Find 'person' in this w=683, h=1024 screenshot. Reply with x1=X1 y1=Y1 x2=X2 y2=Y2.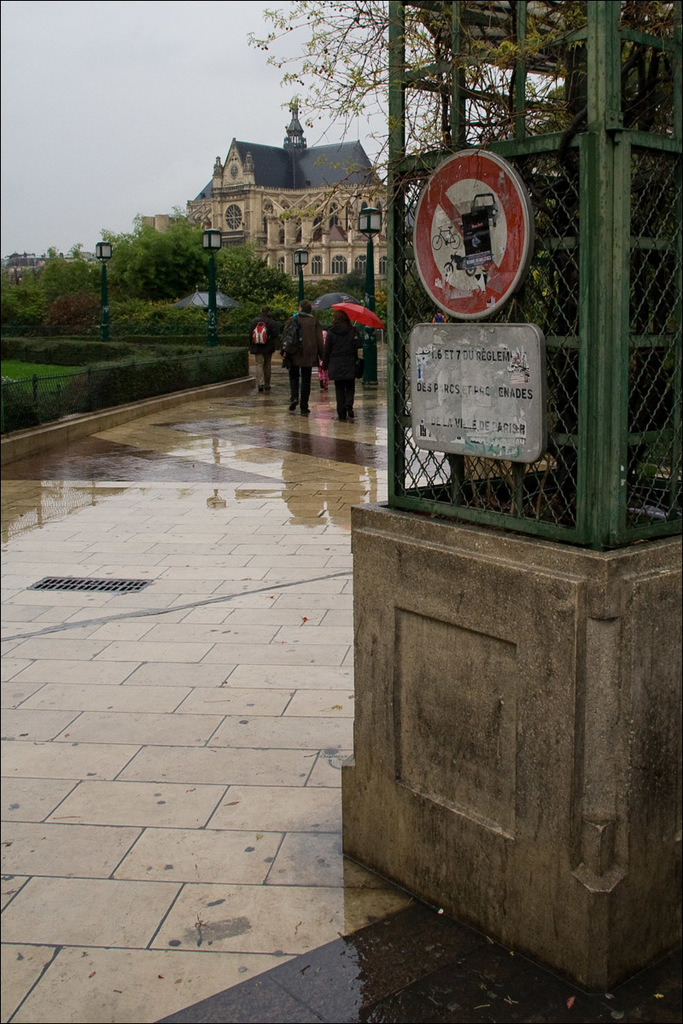
x1=321 y1=309 x2=367 y2=425.
